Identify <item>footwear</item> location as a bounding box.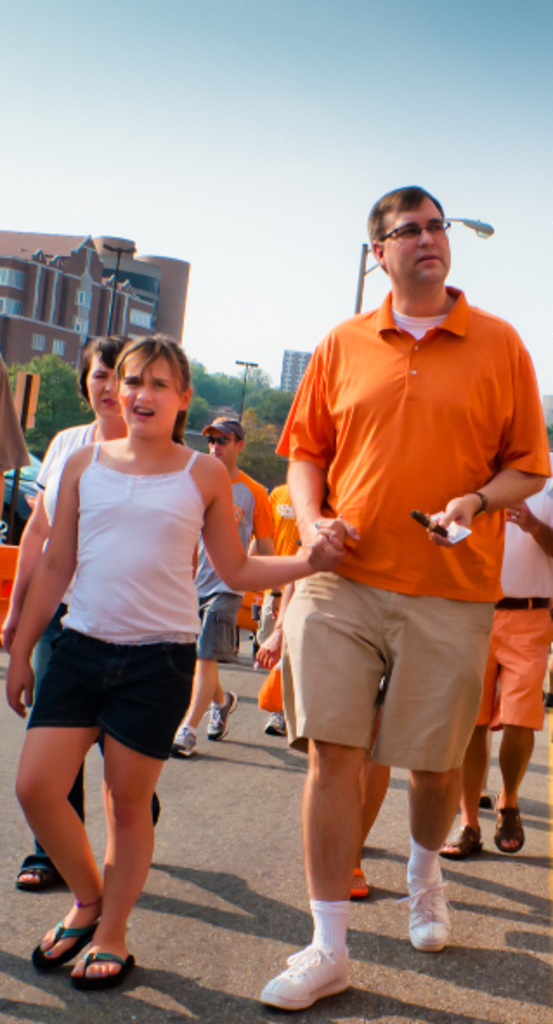
crop(350, 872, 371, 898).
